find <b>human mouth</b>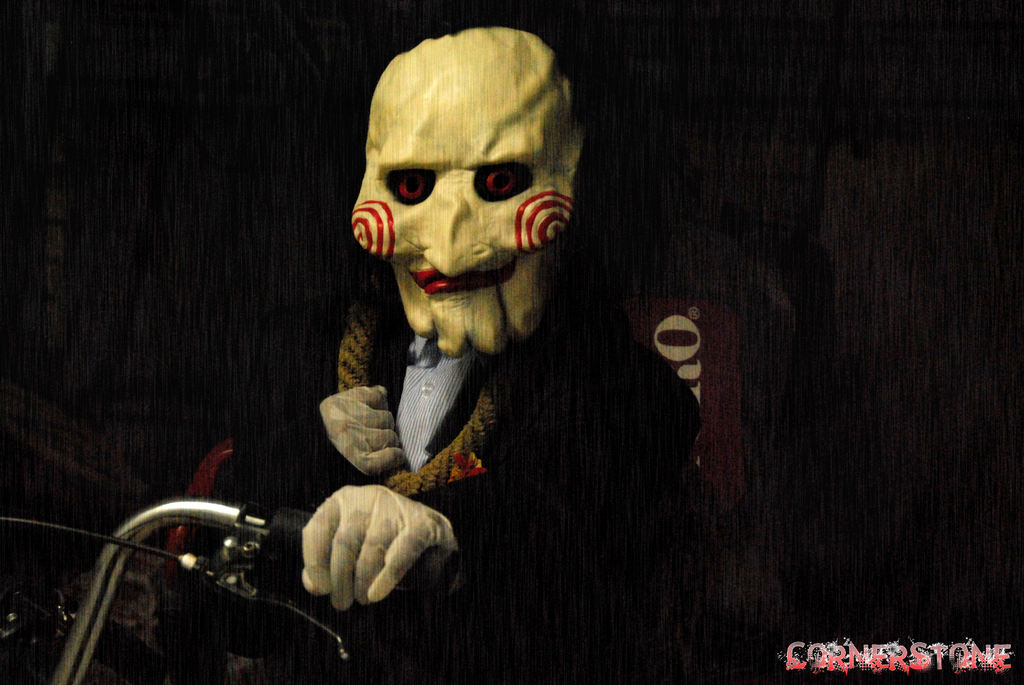
[409, 266, 517, 290]
